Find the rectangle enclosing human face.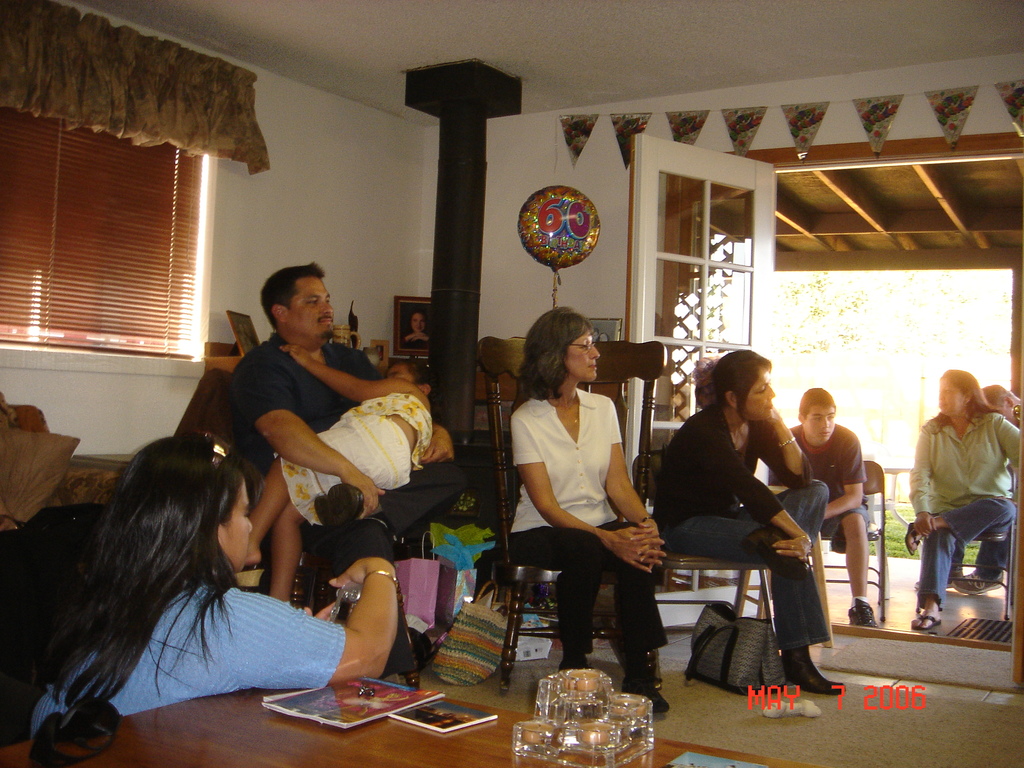
region(564, 331, 600, 380).
